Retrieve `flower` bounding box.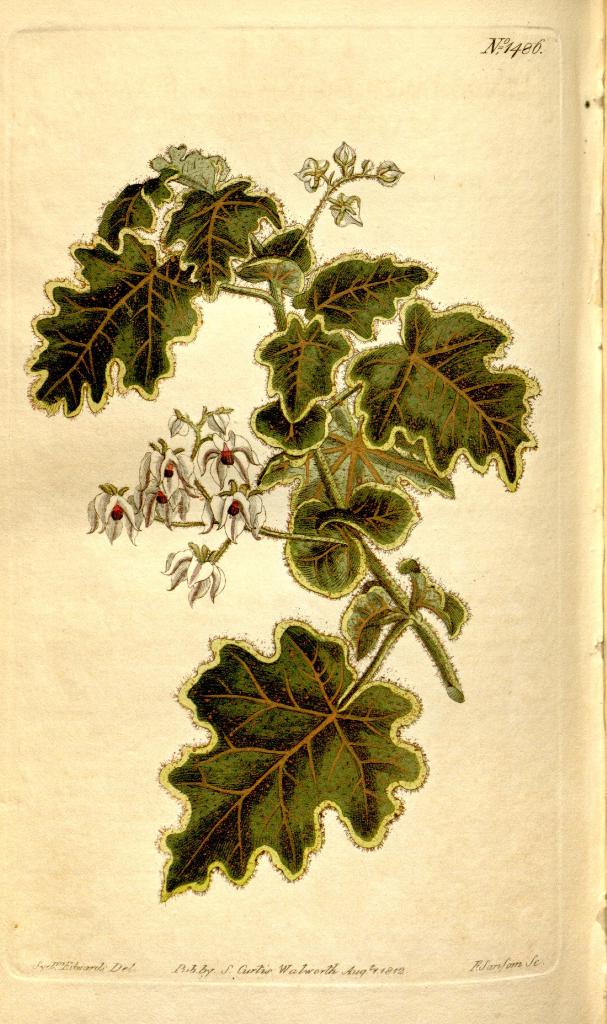
Bounding box: {"left": 296, "top": 154, "right": 337, "bottom": 191}.
